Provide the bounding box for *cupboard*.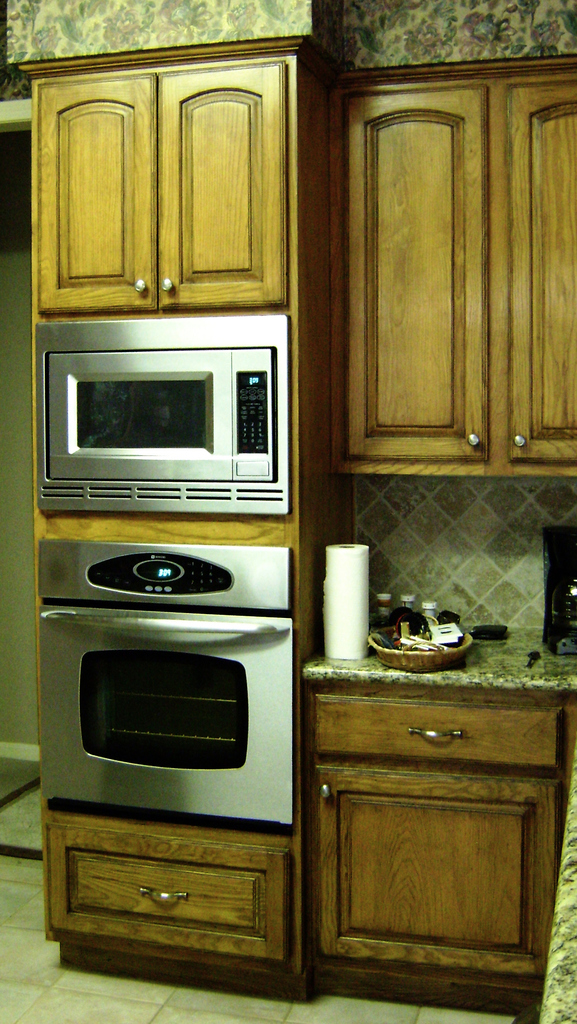
rect(7, 37, 320, 398).
